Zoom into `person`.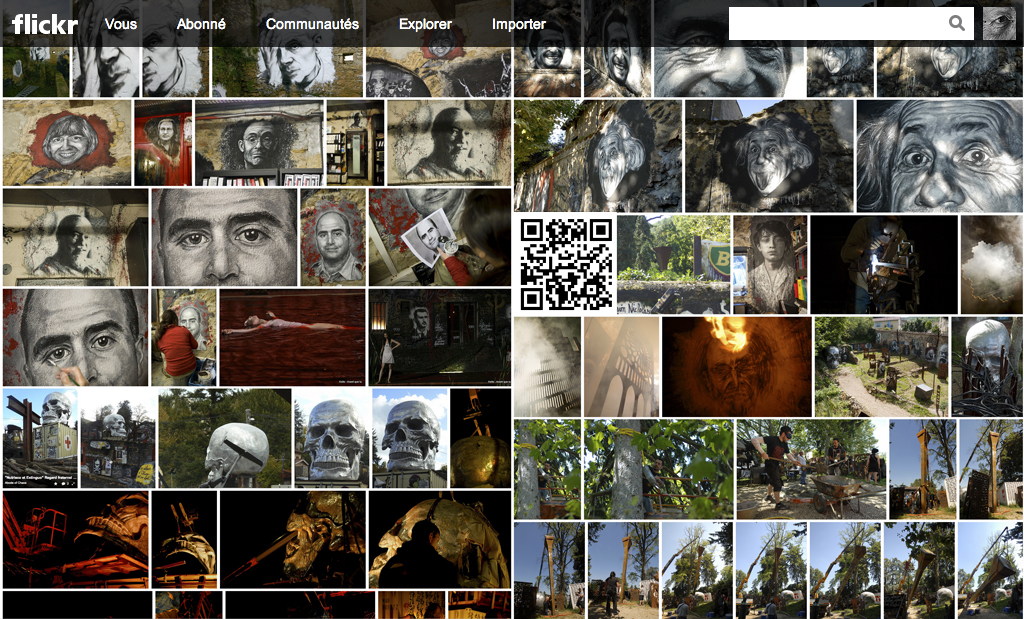
Zoom target: left=316, top=208, right=361, bottom=274.
